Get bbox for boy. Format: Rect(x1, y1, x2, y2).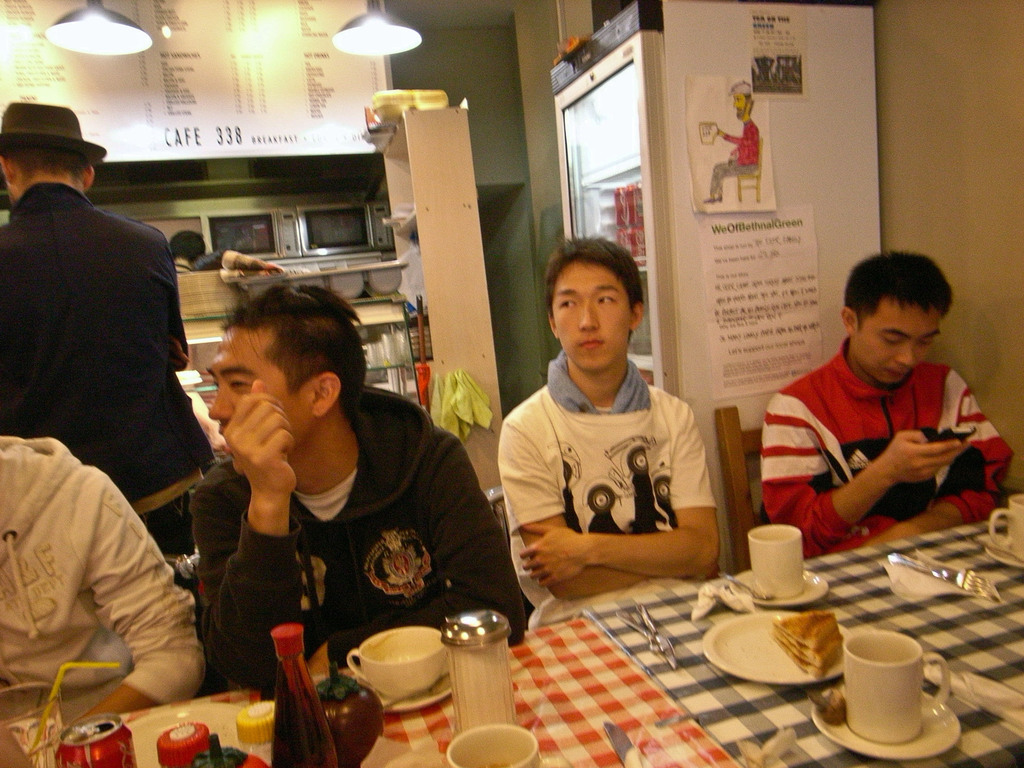
Rect(761, 247, 1021, 531).
